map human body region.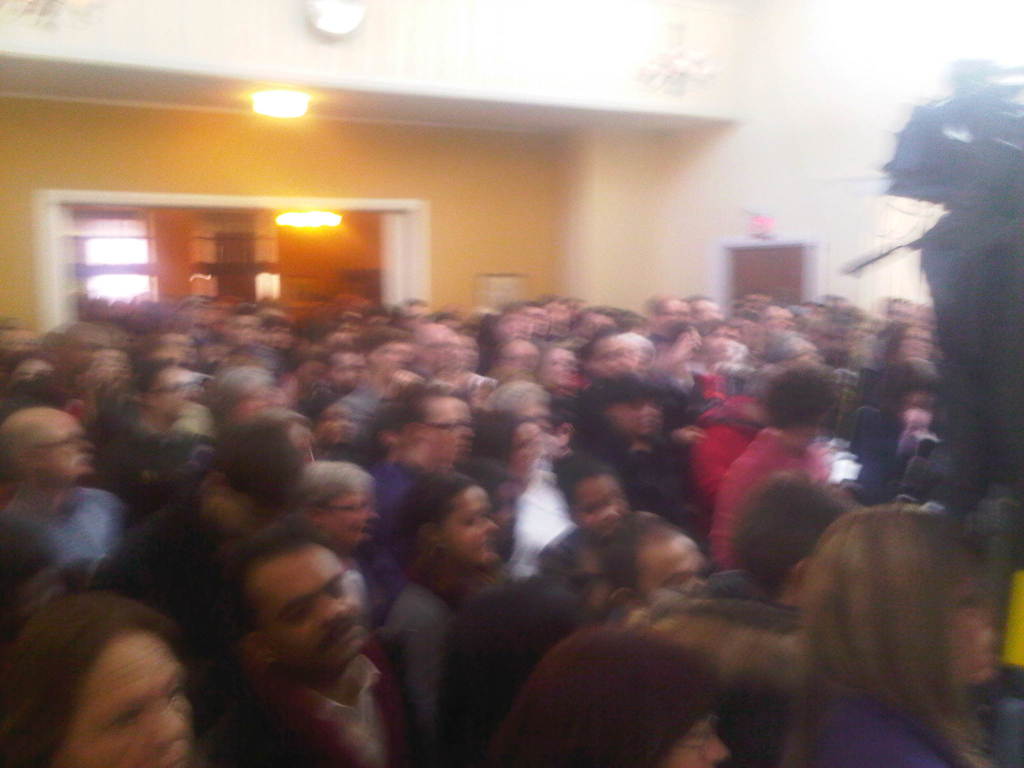
Mapped to (x1=527, y1=454, x2=638, y2=590).
